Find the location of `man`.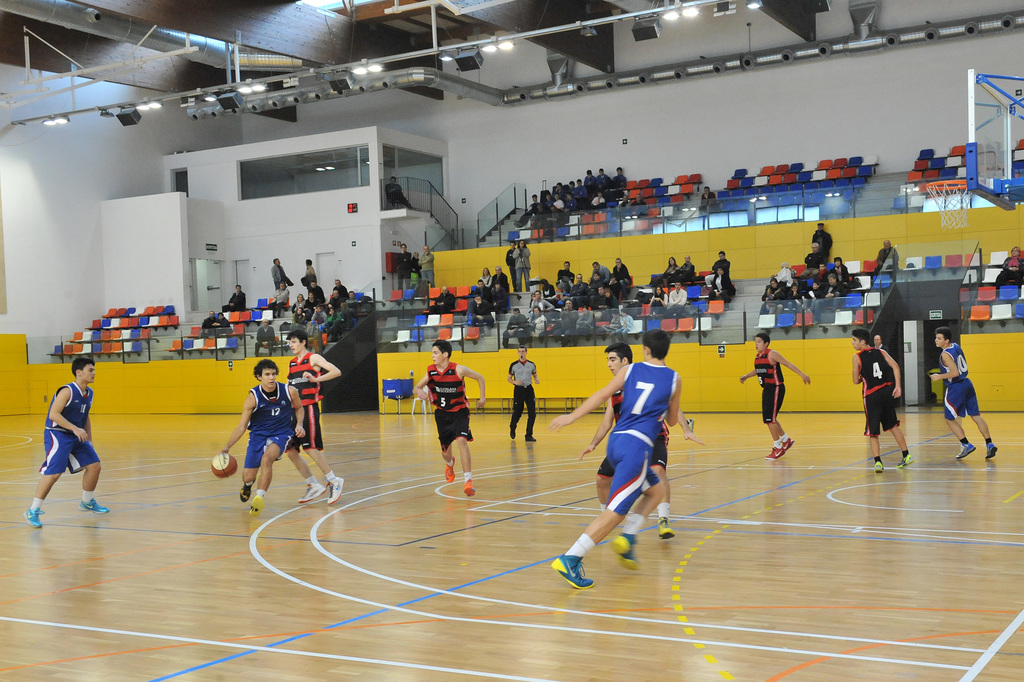
Location: bbox=[548, 298, 574, 338].
